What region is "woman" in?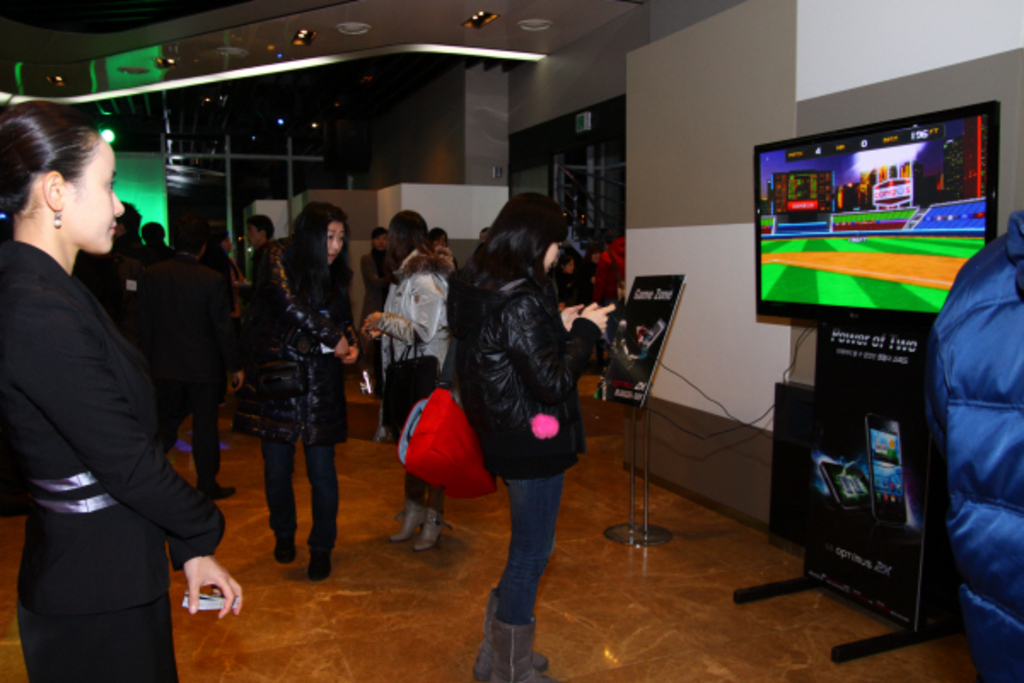
select_region(229, 198, 369, 581).
